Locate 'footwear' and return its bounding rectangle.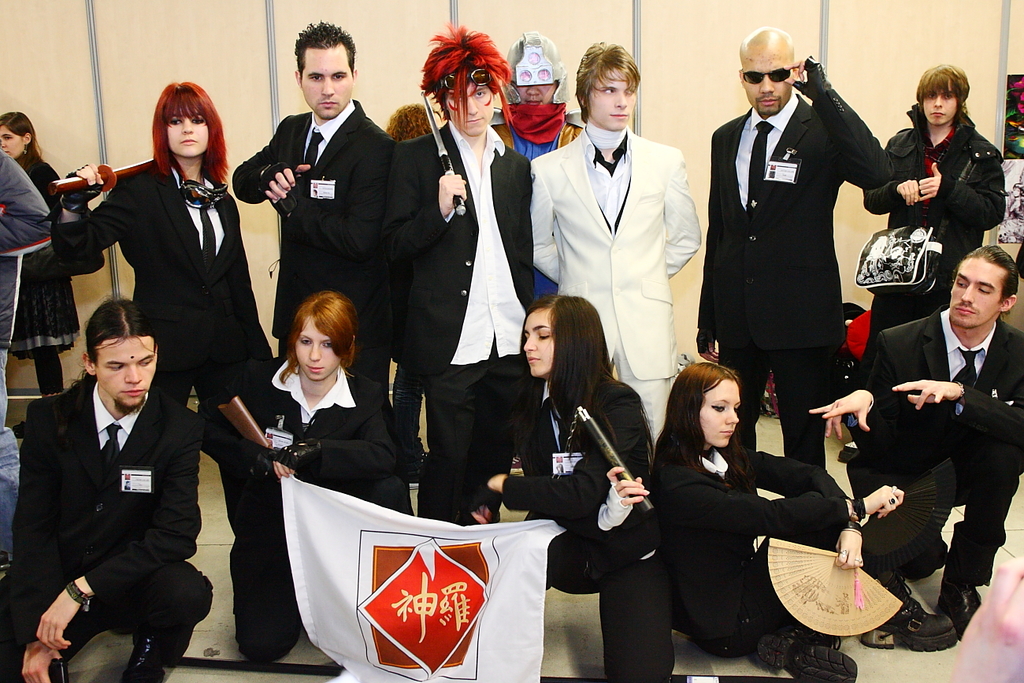
[left=875, top=577, right=956, bottom=659].
